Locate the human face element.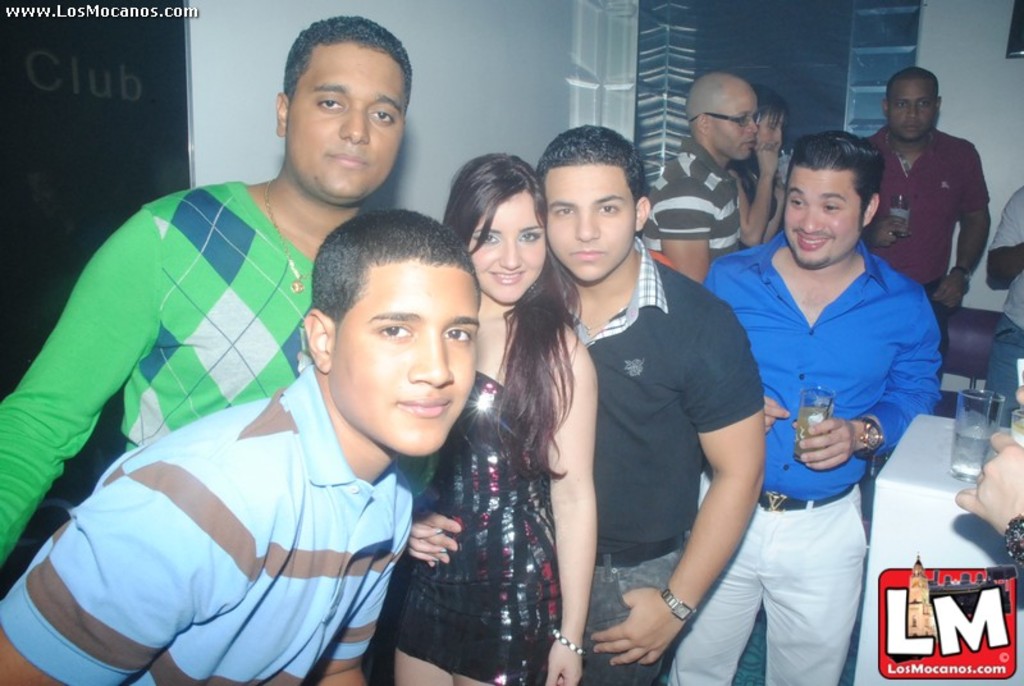
Element bbox: bbox(717, 101, 756, 161).
